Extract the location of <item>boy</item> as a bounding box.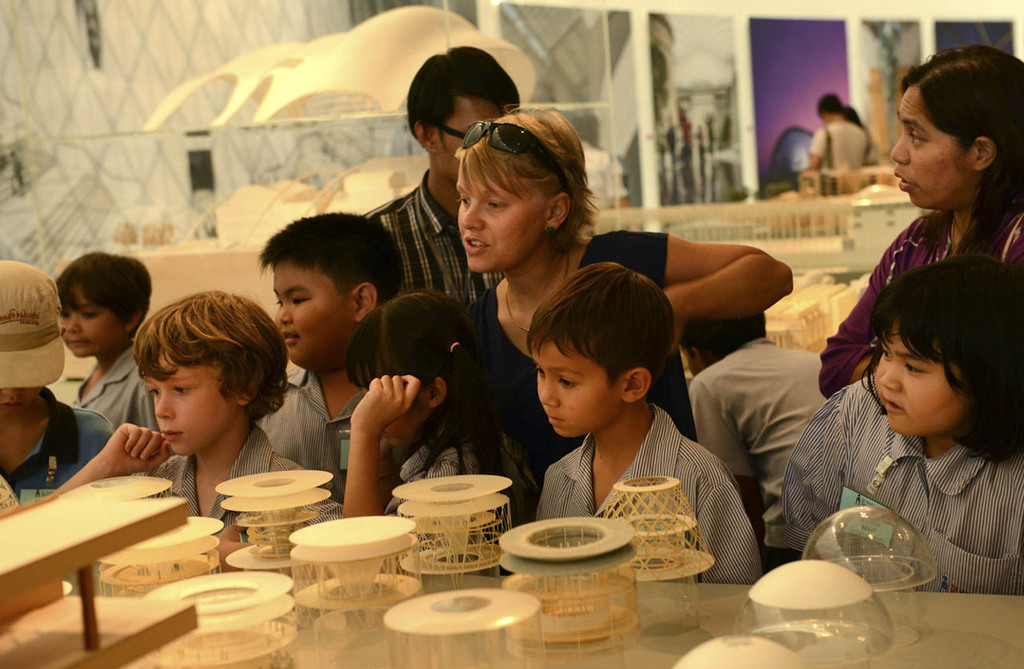
<region>50, 254, 163, 434</region>.
